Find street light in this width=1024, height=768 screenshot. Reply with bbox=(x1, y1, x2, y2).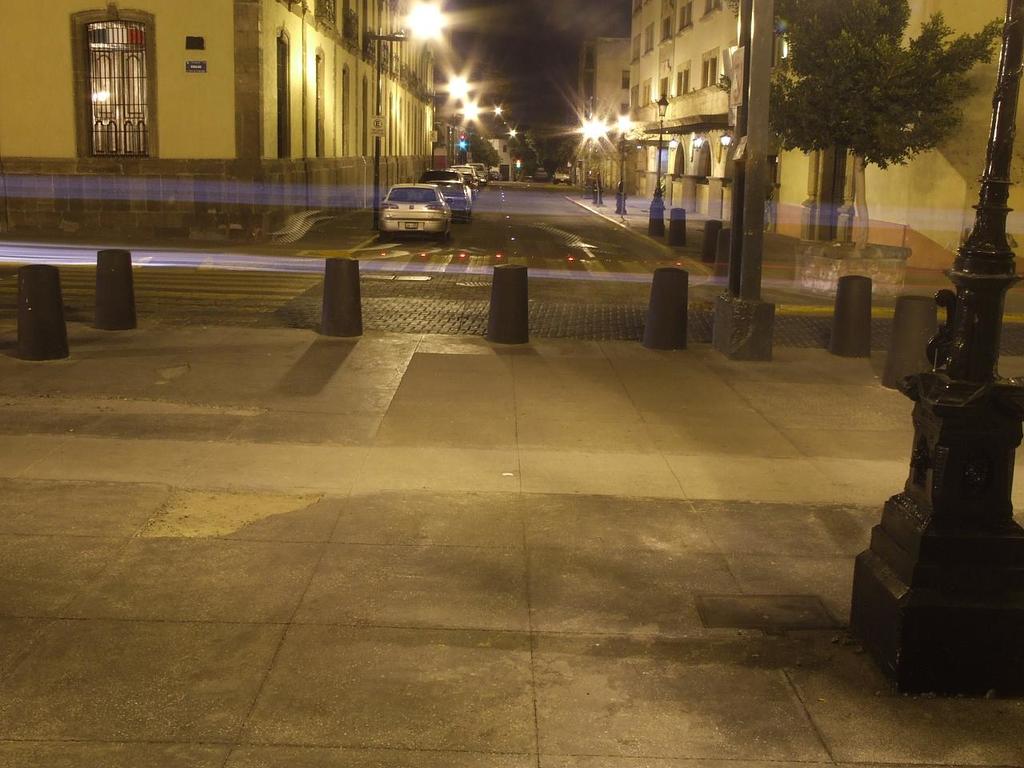
bbox=(586, 118, 614, 201).
